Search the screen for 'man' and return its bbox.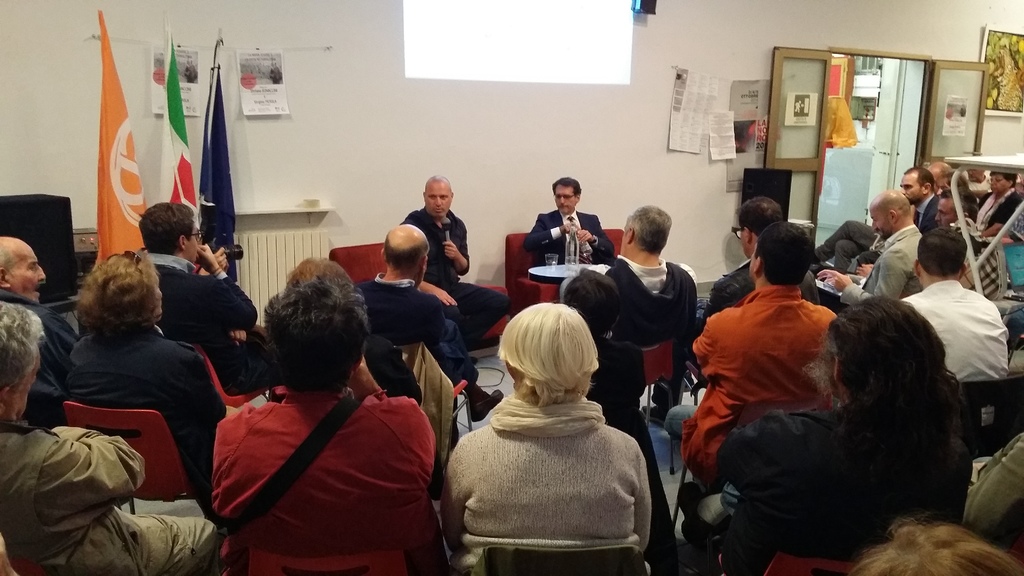
Found: <region>511, 170, 616, 265</region>.
